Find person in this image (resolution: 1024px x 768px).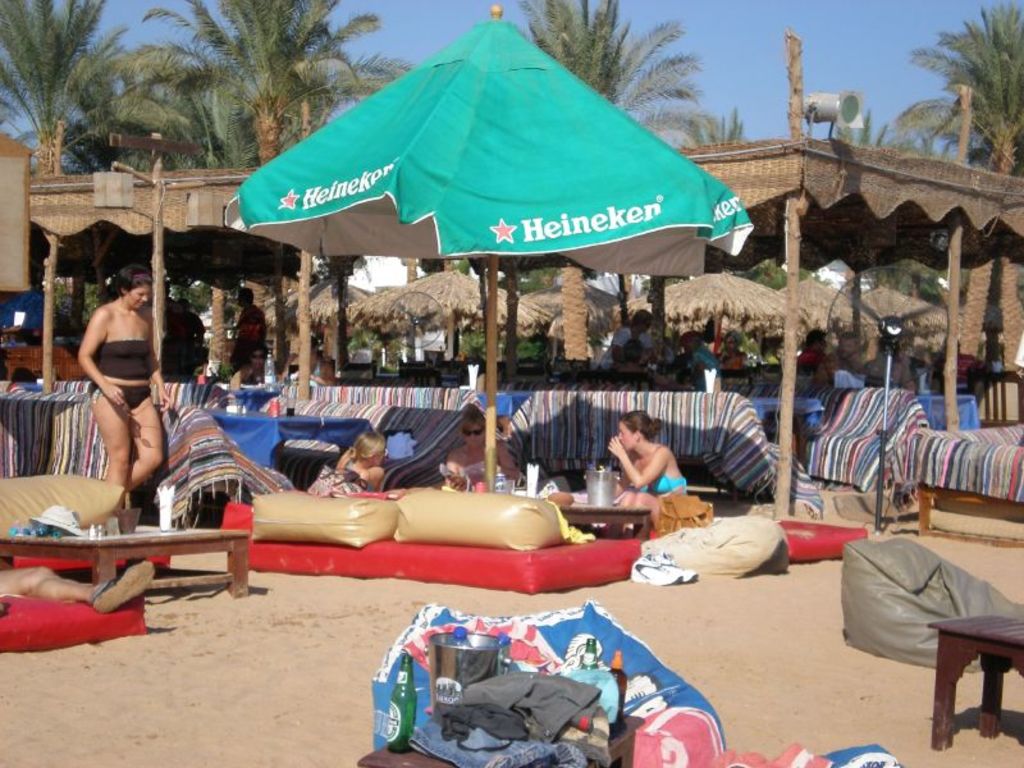
<box>161,298,206,384</box>.
